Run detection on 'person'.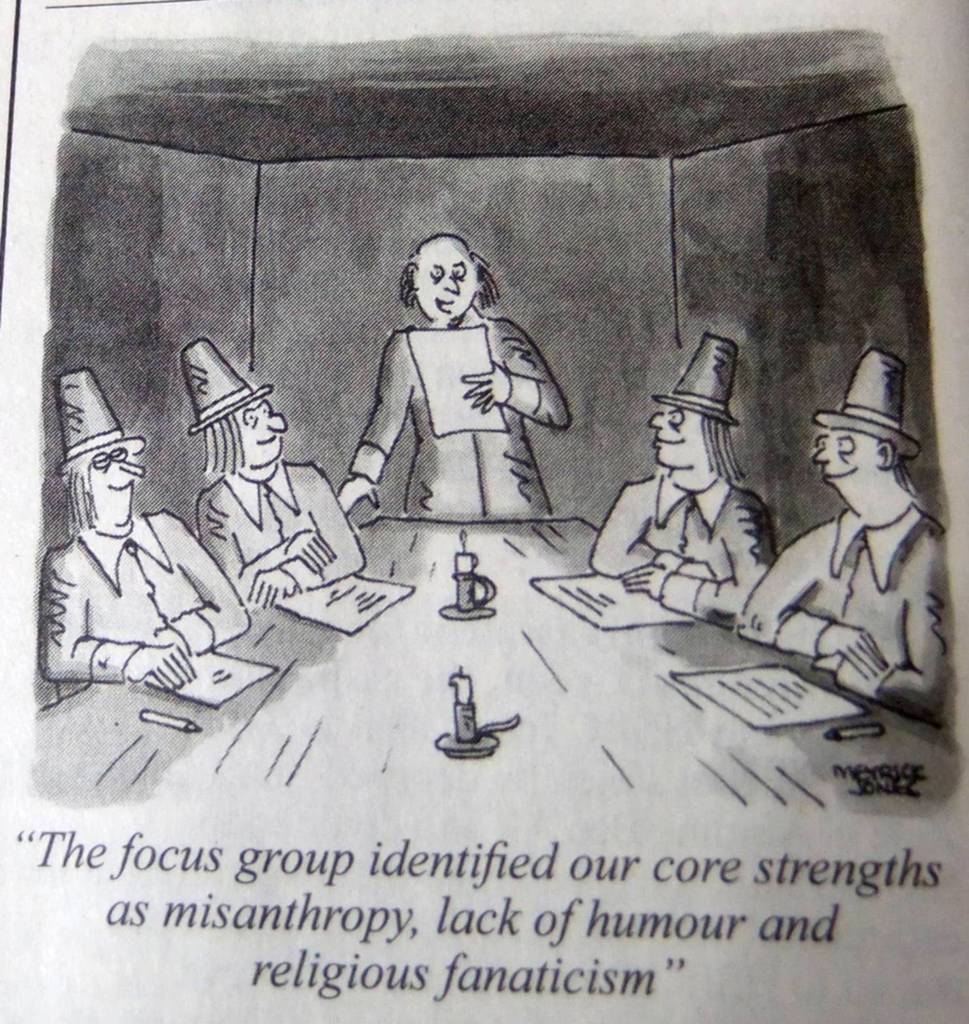
Result: x1=586, y1=341, x2=784, y2=631.
